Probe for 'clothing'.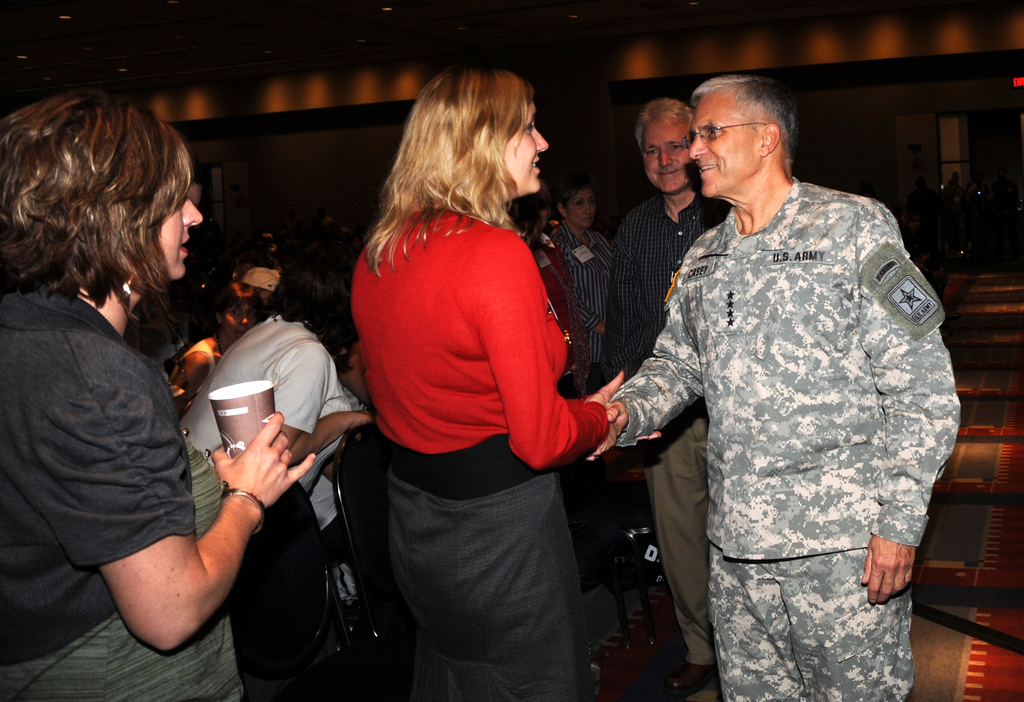
Probe result: x1=0, y1=270, x2=229, y2=678.
